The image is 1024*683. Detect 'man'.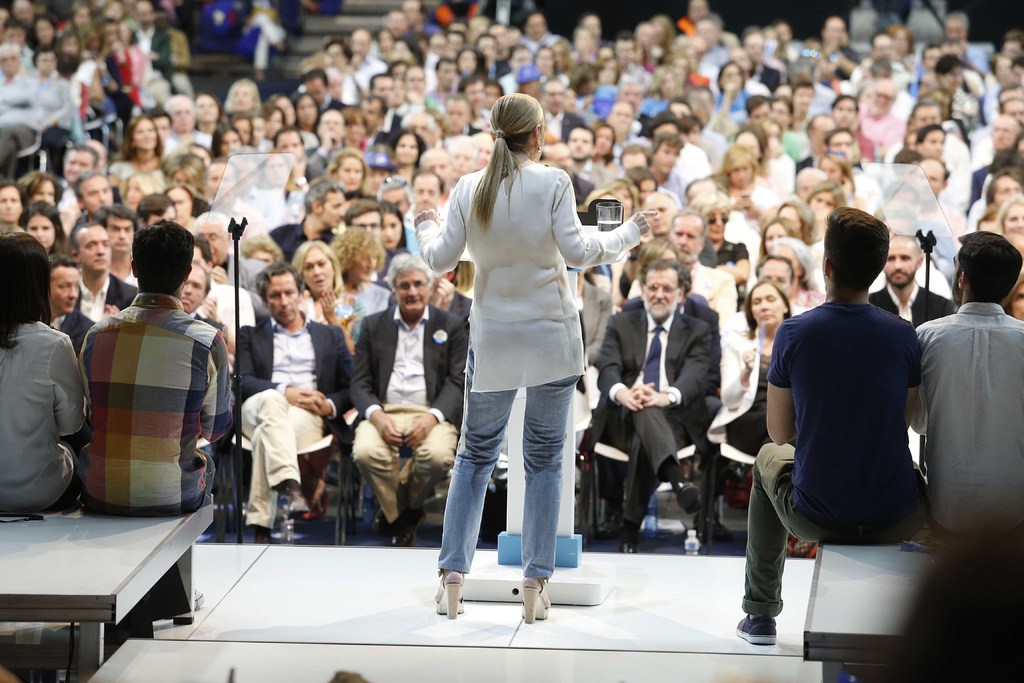
Detection: crop(0, 181, 21, 229).
